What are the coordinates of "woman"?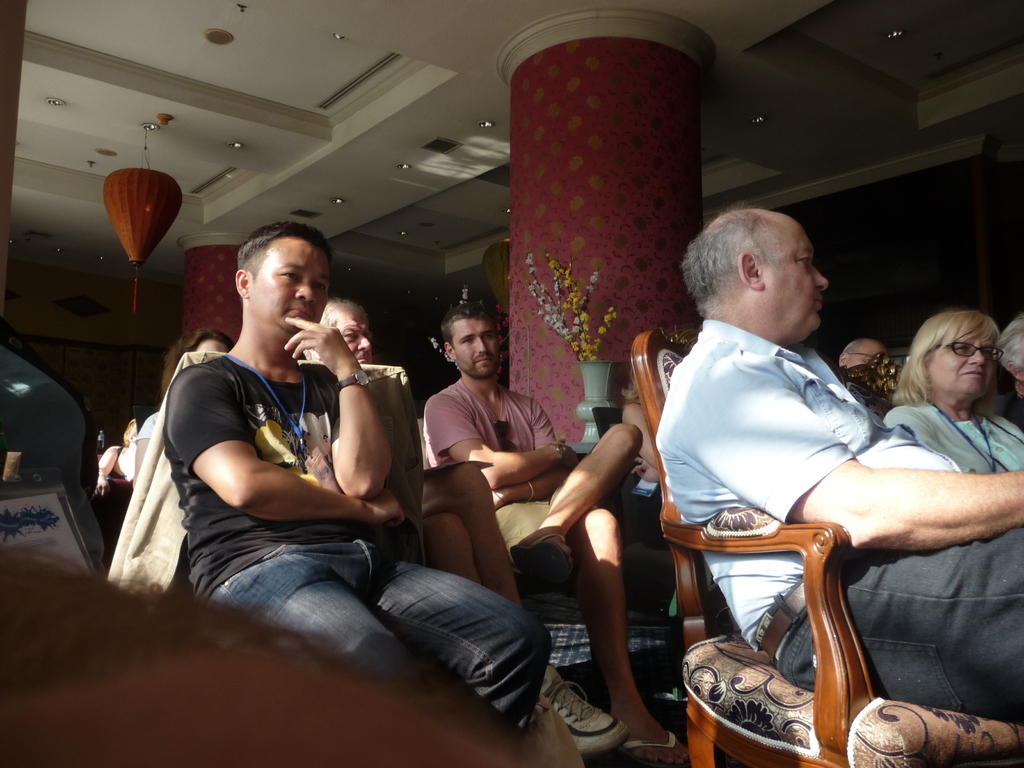
(92,418,136,499).
